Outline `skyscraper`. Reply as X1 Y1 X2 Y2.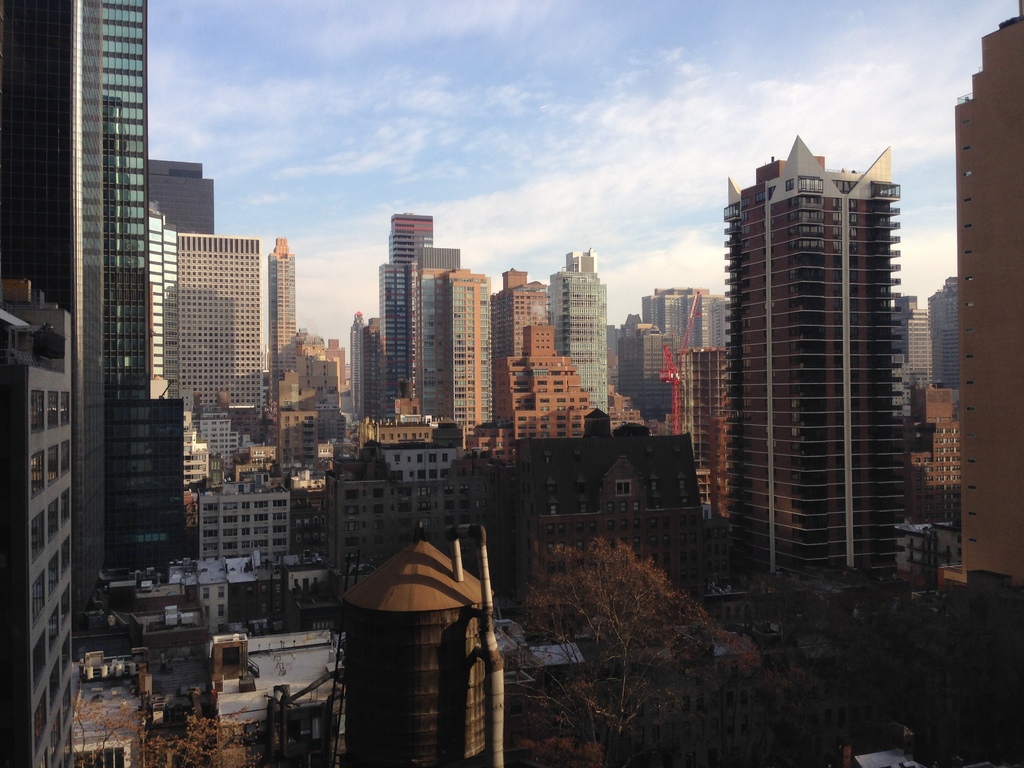
947 0 1023 611.
